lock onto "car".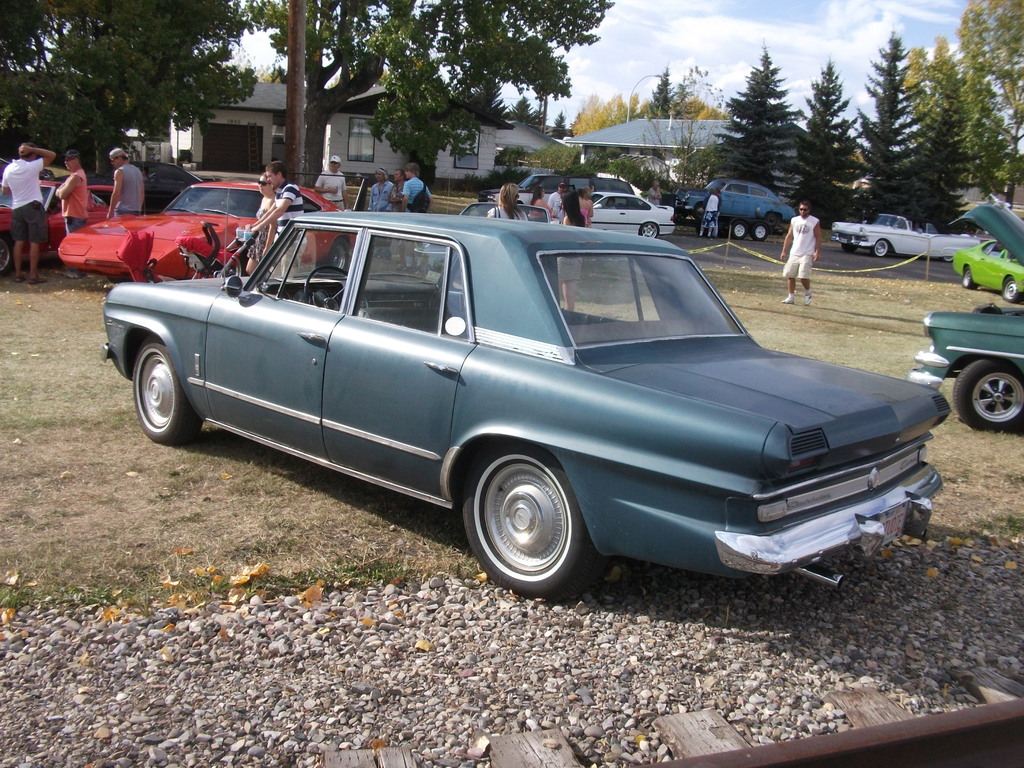
Locked: bbox(674, 180, 794, 227).
